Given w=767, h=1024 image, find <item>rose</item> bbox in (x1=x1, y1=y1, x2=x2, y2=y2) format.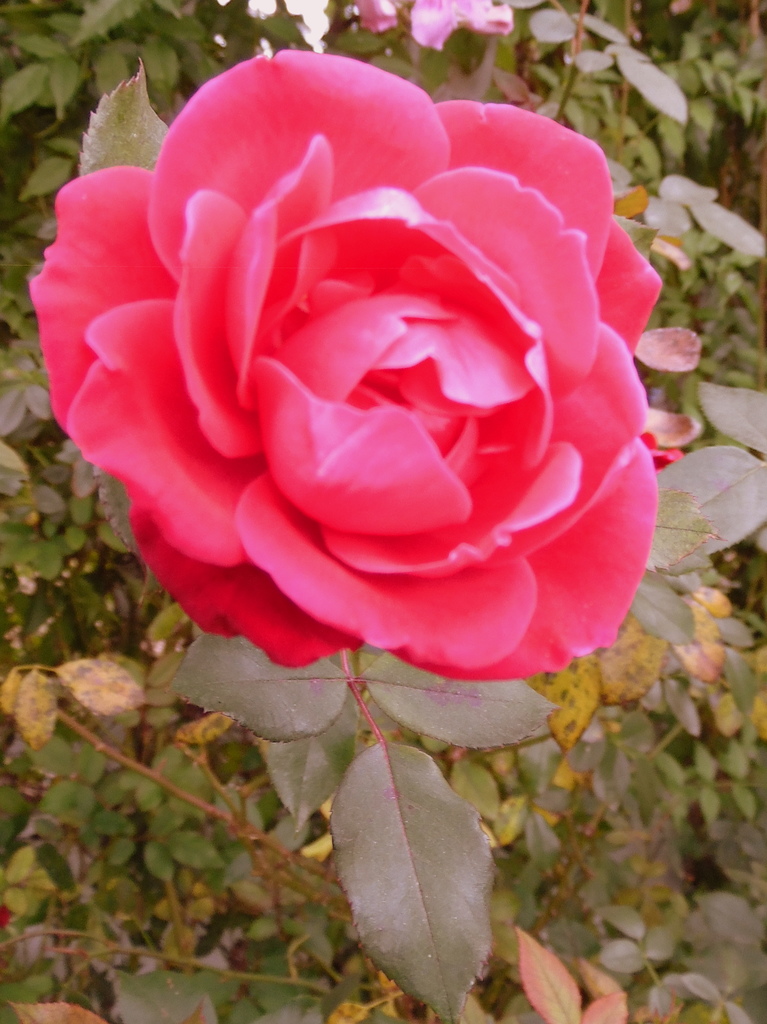
(x1=31, y1=50, x2=677, y2=679).
